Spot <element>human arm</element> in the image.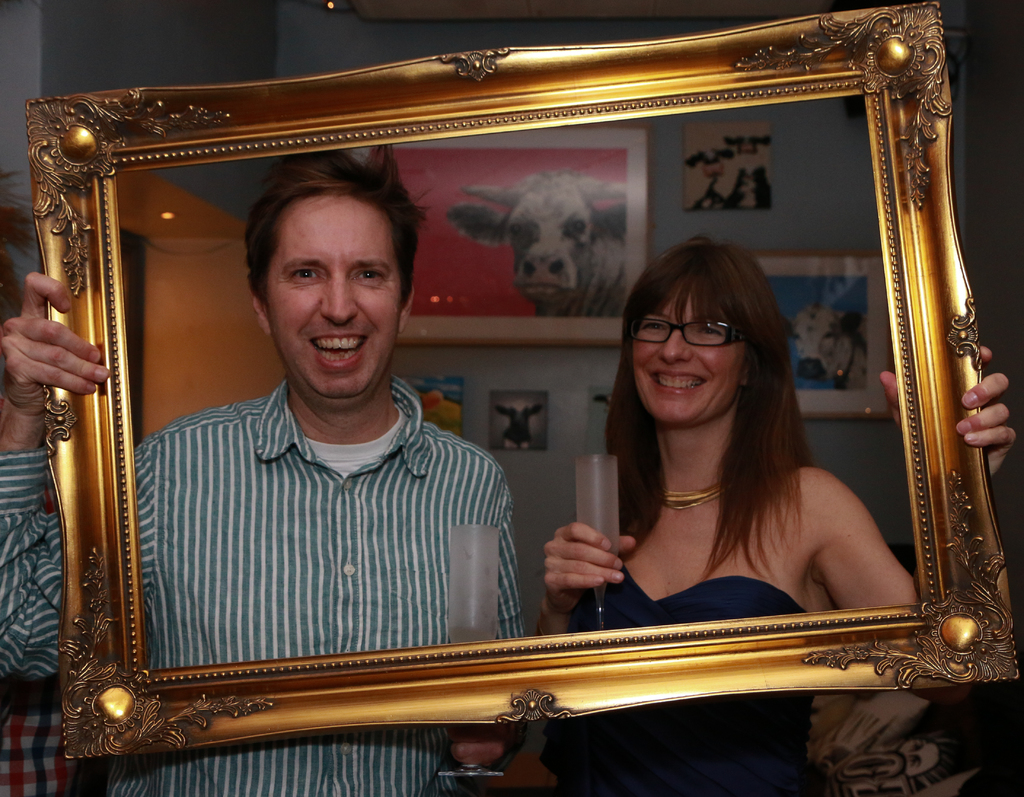
<element>human arm</element> found at (x1=1, y1=272, x2=167, y2=670).
